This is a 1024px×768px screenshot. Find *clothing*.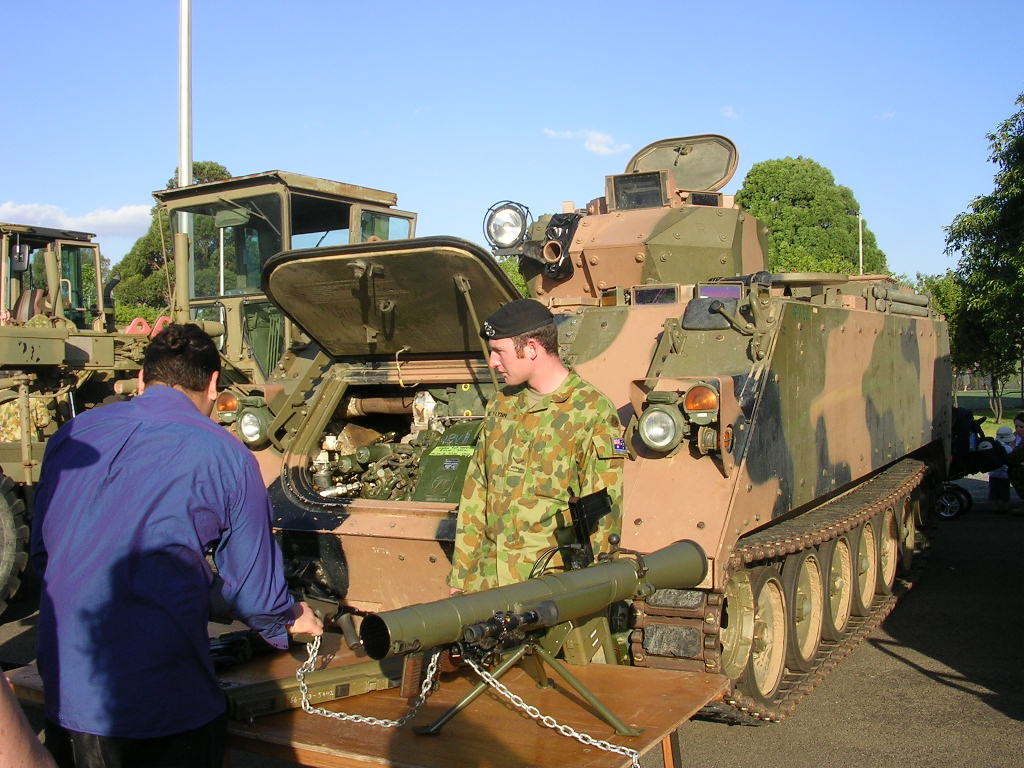
Bounding box: rect(454, 353, 623, 635).
